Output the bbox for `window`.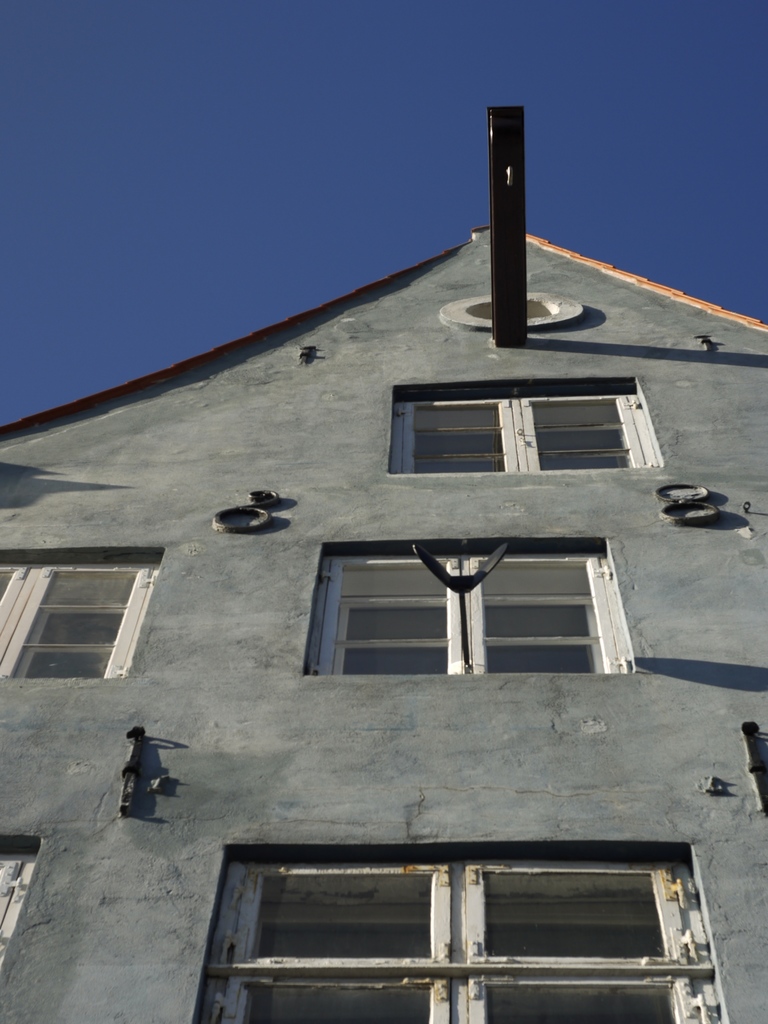
(left=304, top=540, right=636, bottom=674).
